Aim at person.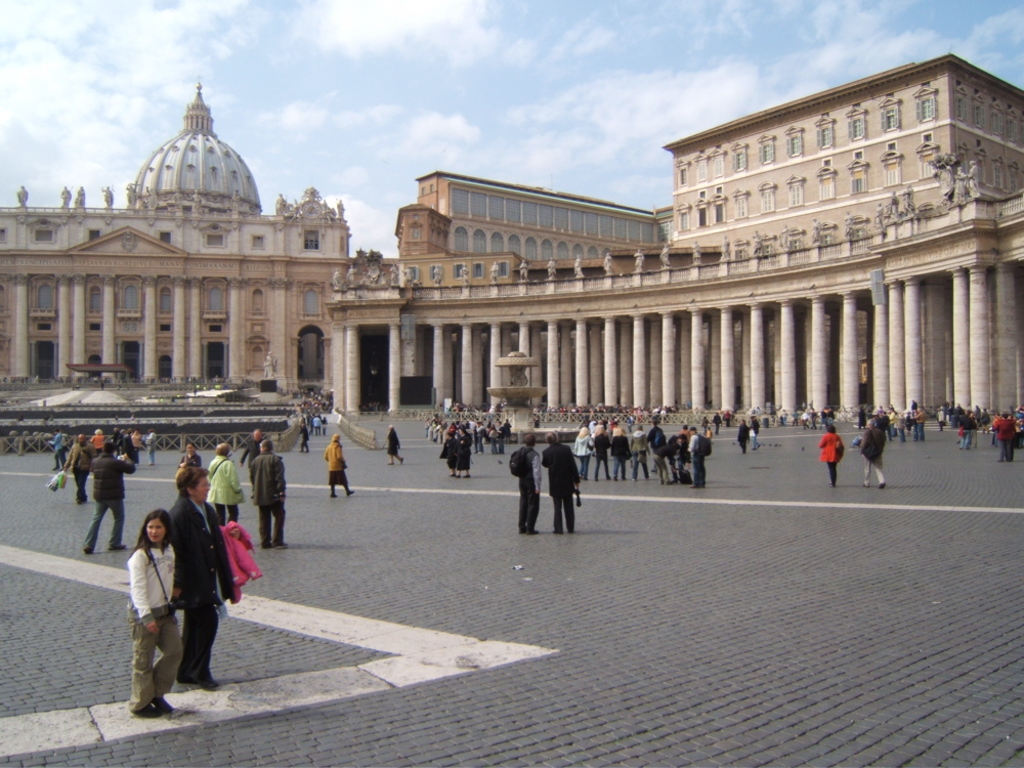
Aimed at x1=75, y1=431, x2=140, y2=558.
